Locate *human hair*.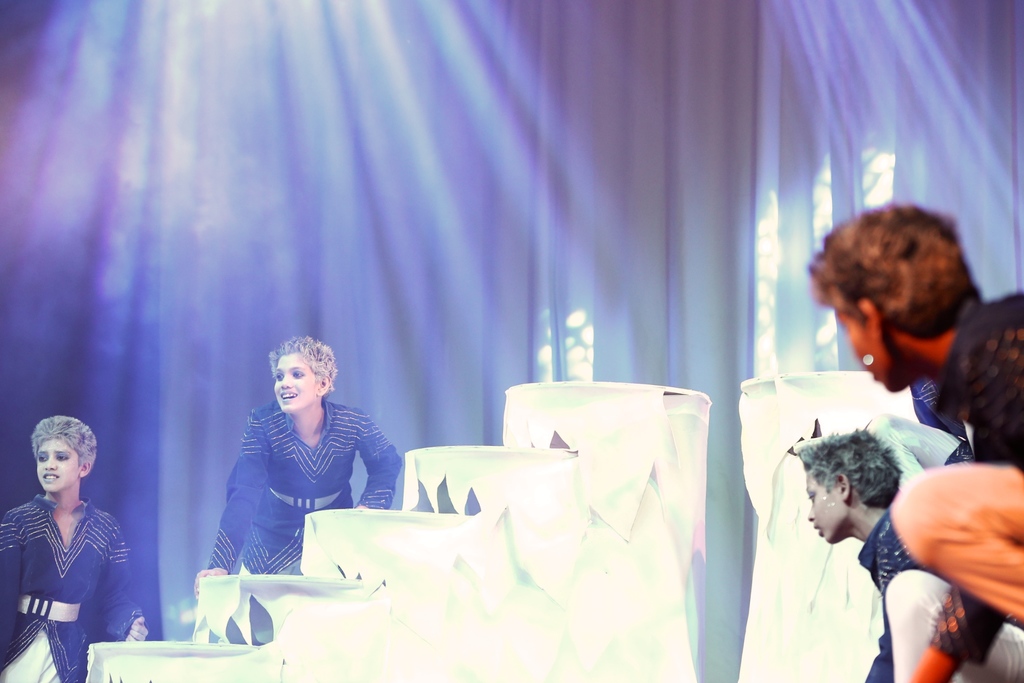
Bounding box: [left=270, top=334, right=334, bottom=398].
